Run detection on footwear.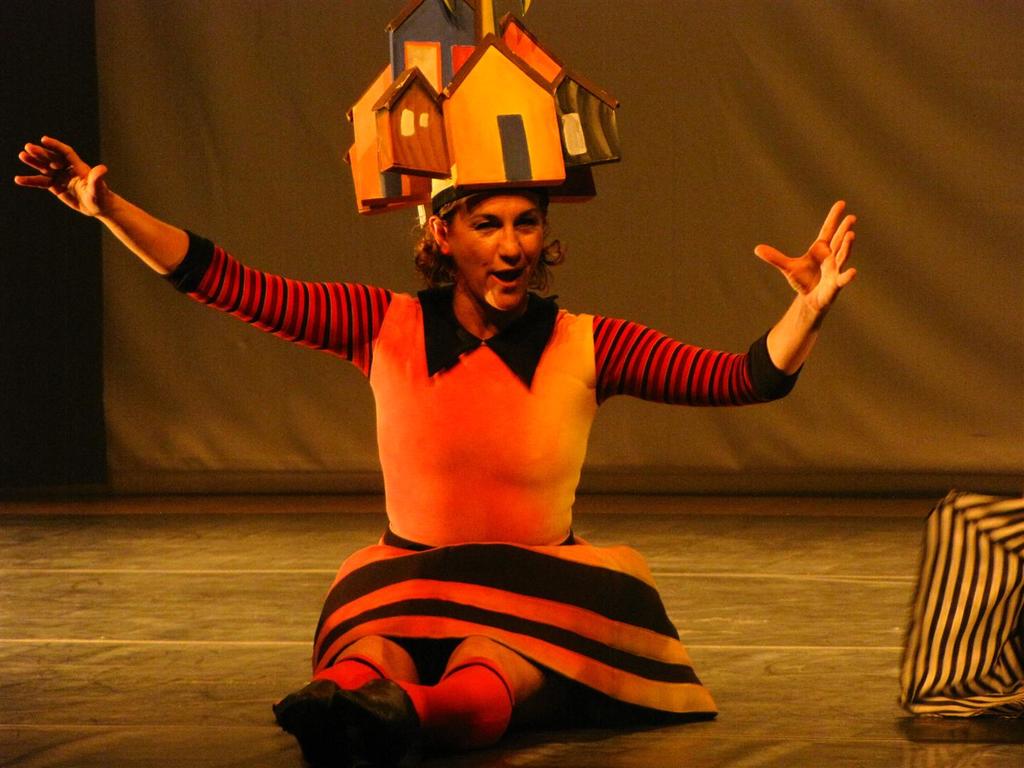
Result: 270 676 346 767.
